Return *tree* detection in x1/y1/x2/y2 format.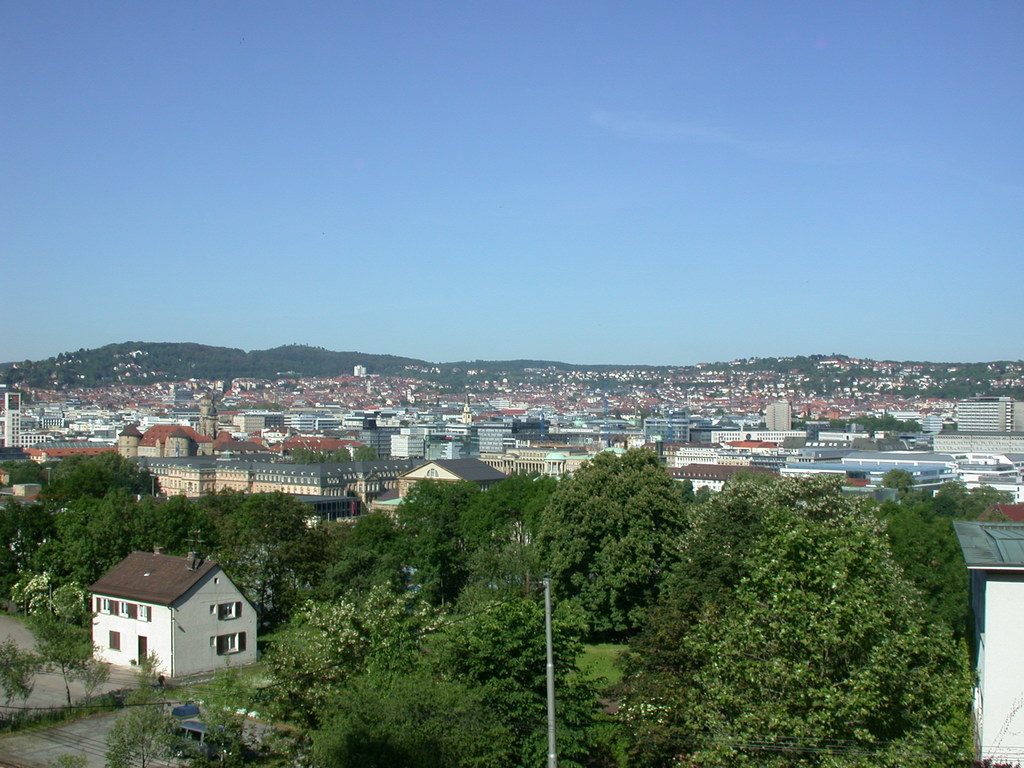
544/429/703/614.
